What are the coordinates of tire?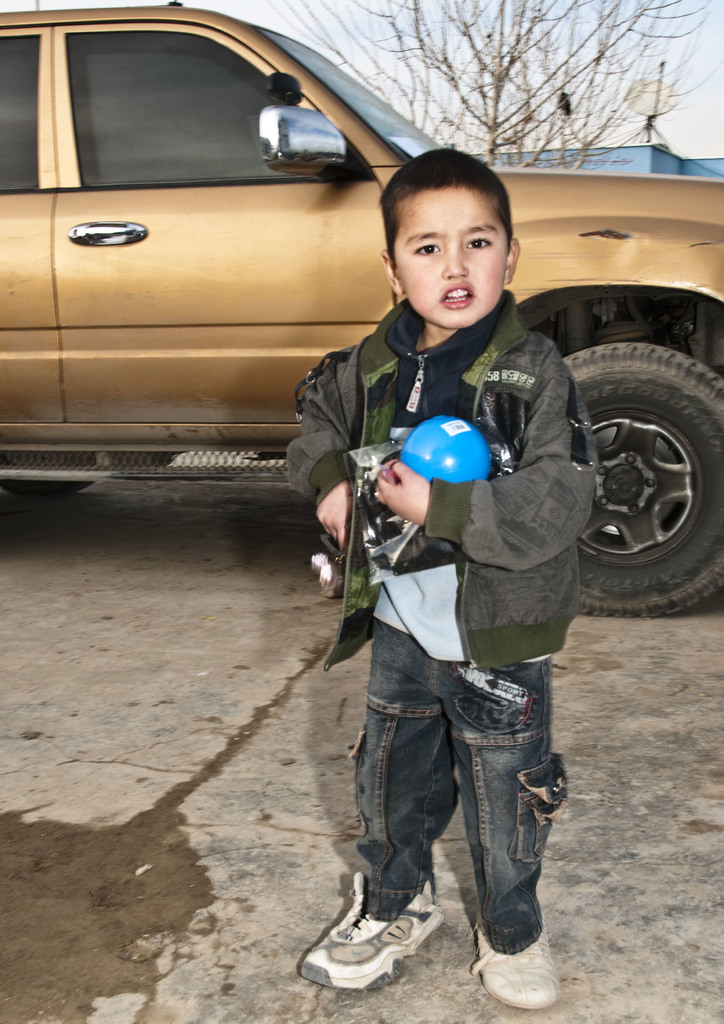
rect(563, 321, 723, 619).
